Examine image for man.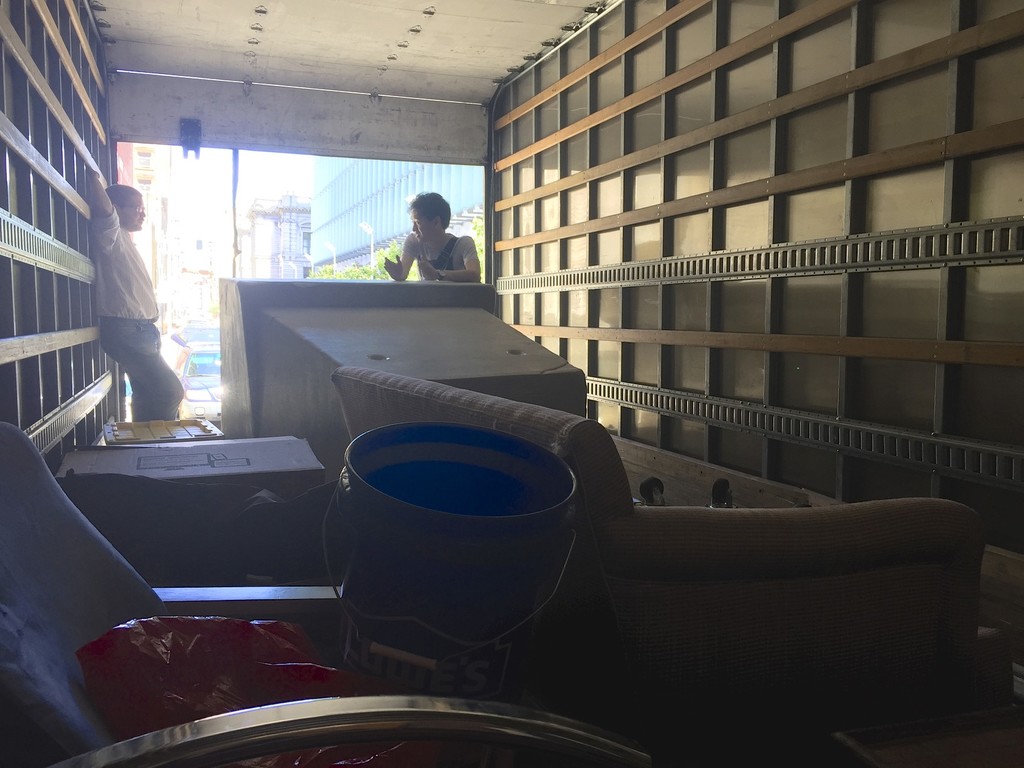
Examination result: [375, 204, 484, 280].
